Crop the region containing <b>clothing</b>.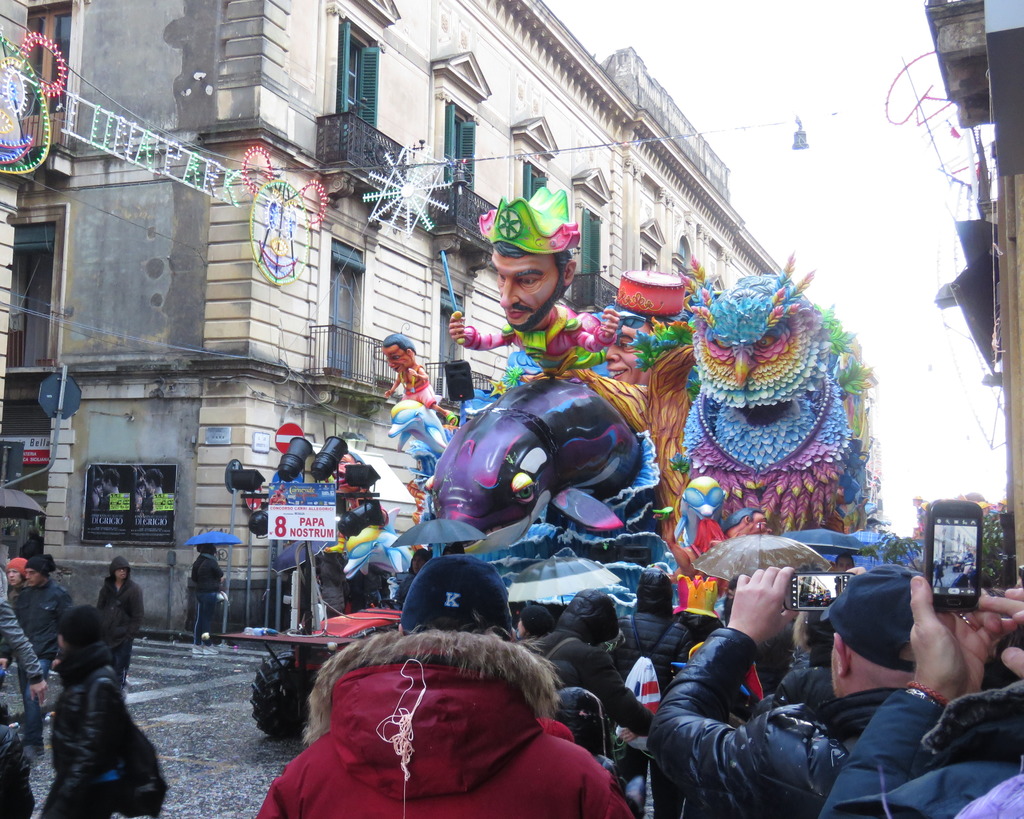
Crop region: [left=357, top=567, right=381, bottom=607].
